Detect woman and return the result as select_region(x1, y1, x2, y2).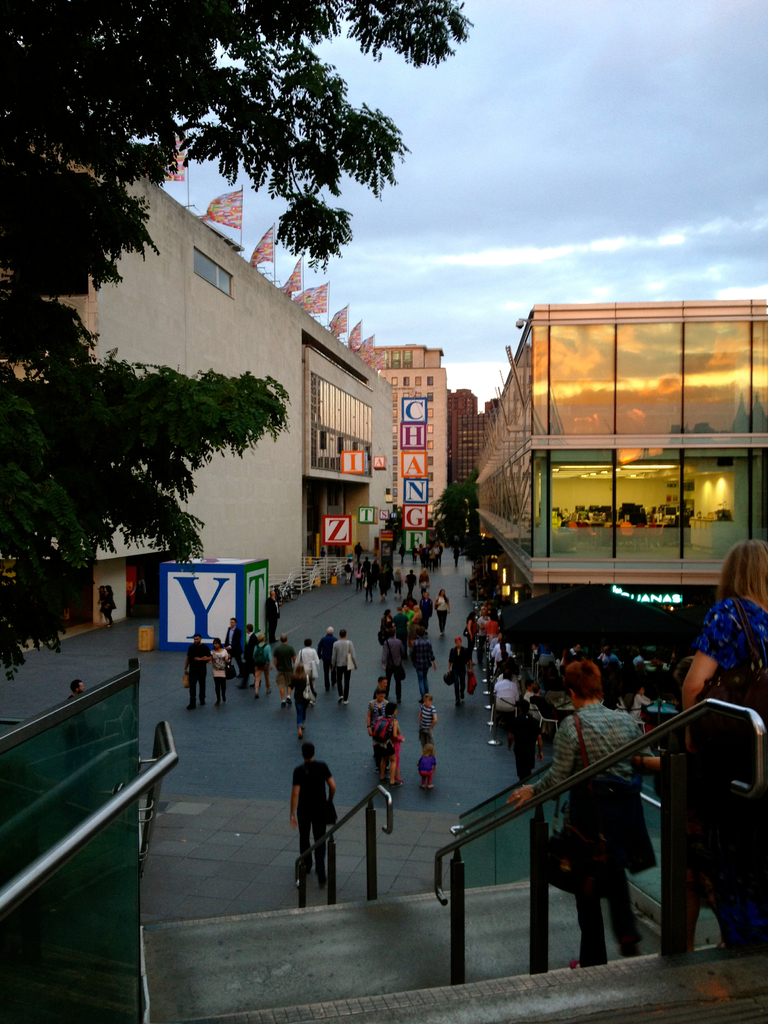
select_region(392, 566, 403, 599).
